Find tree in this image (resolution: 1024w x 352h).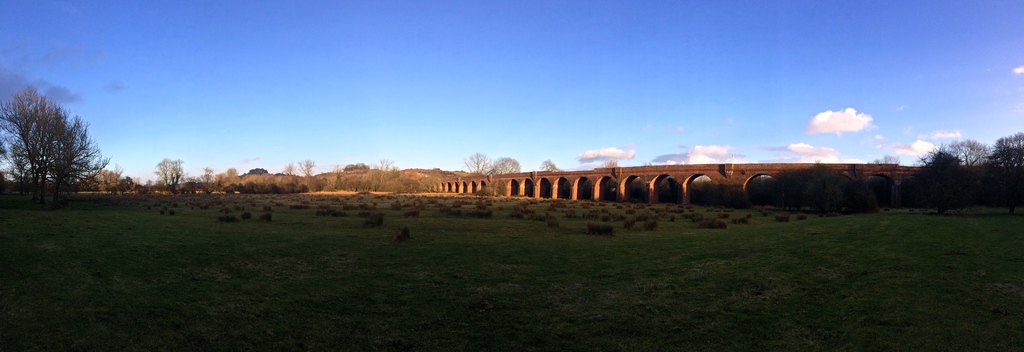
detection(364, 156, 399, 194).
